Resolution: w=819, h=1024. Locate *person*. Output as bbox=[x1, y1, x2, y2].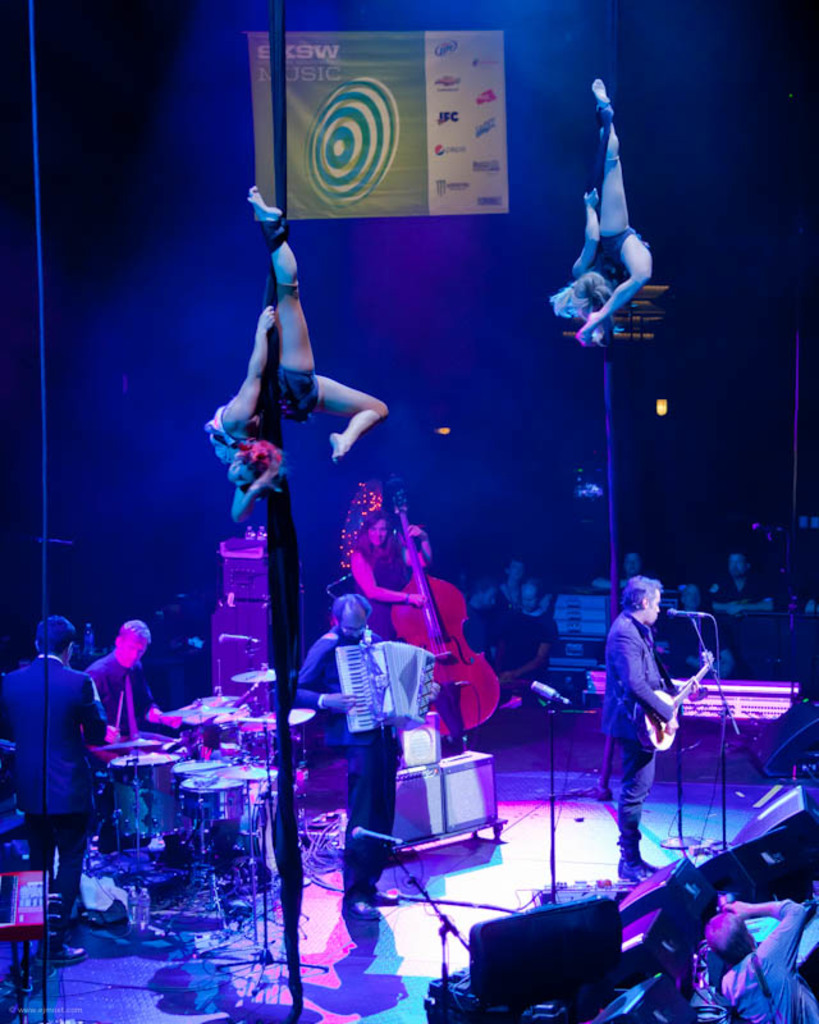
bbox=[599, 550, 653, 598].
